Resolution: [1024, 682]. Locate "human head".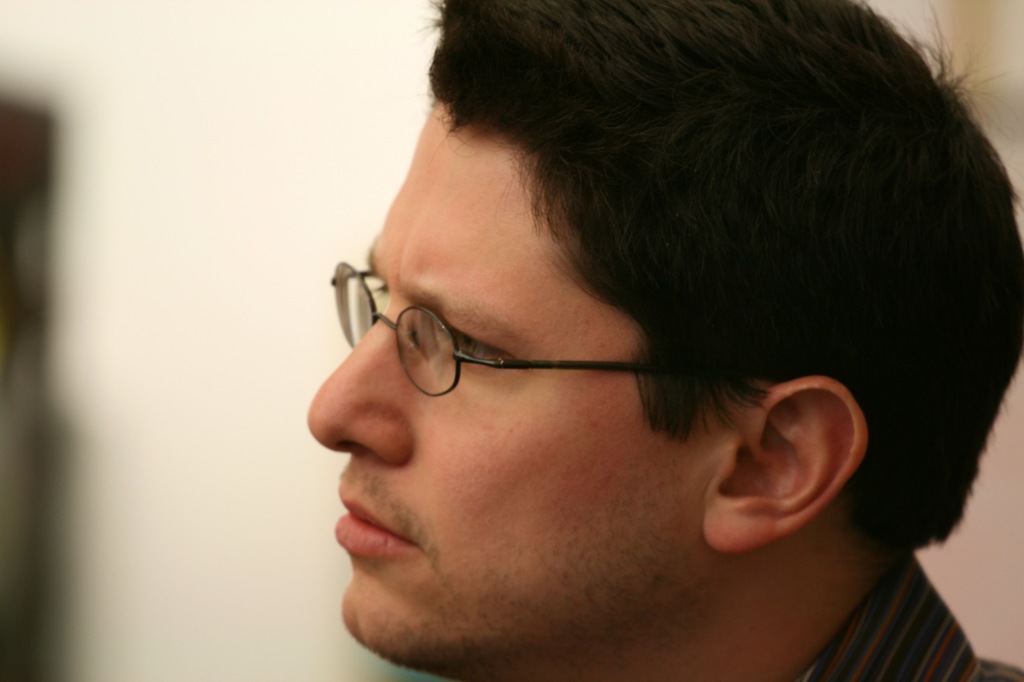
317 0 993 678.
